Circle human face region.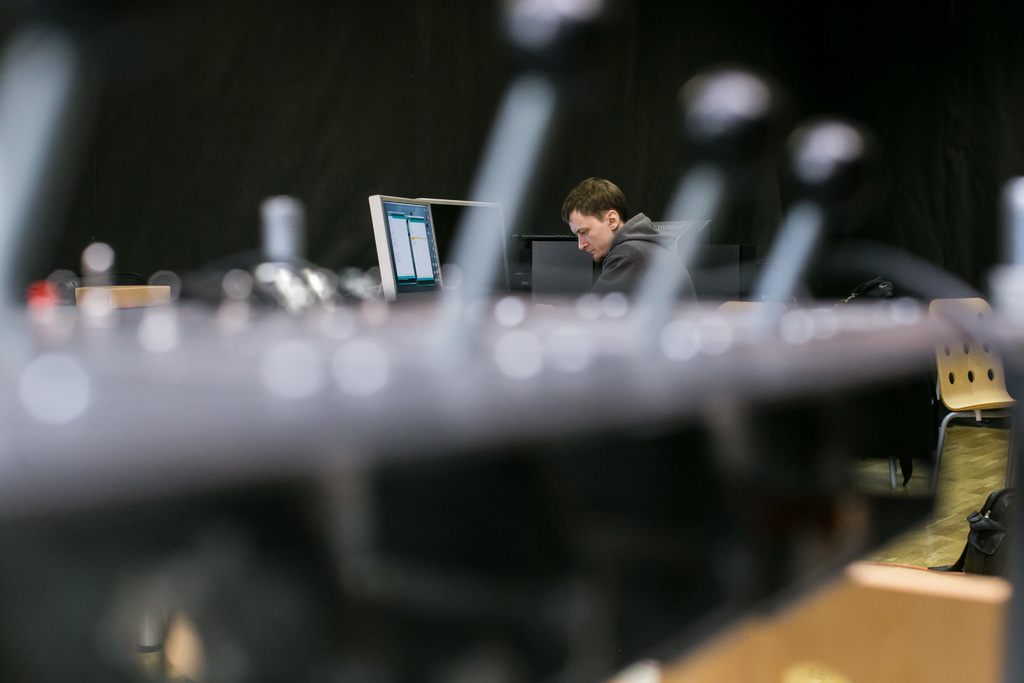
Region: bbox(572, 210, 614, 256).
